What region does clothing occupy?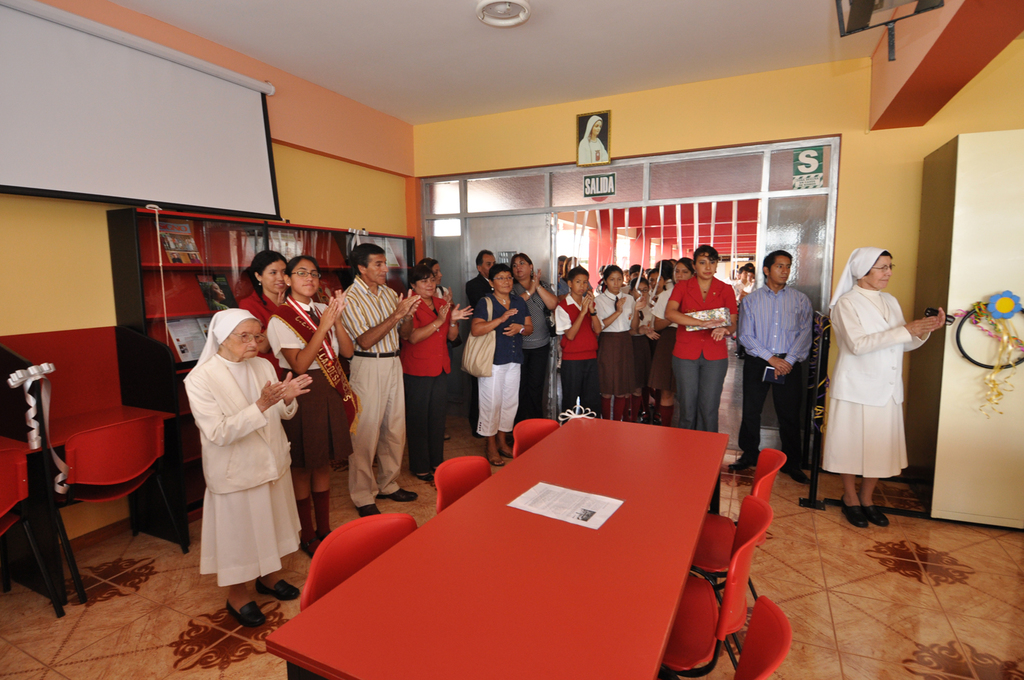
{"x1": 819, "y1": 281, "x2": 928, "y2": 480}.
